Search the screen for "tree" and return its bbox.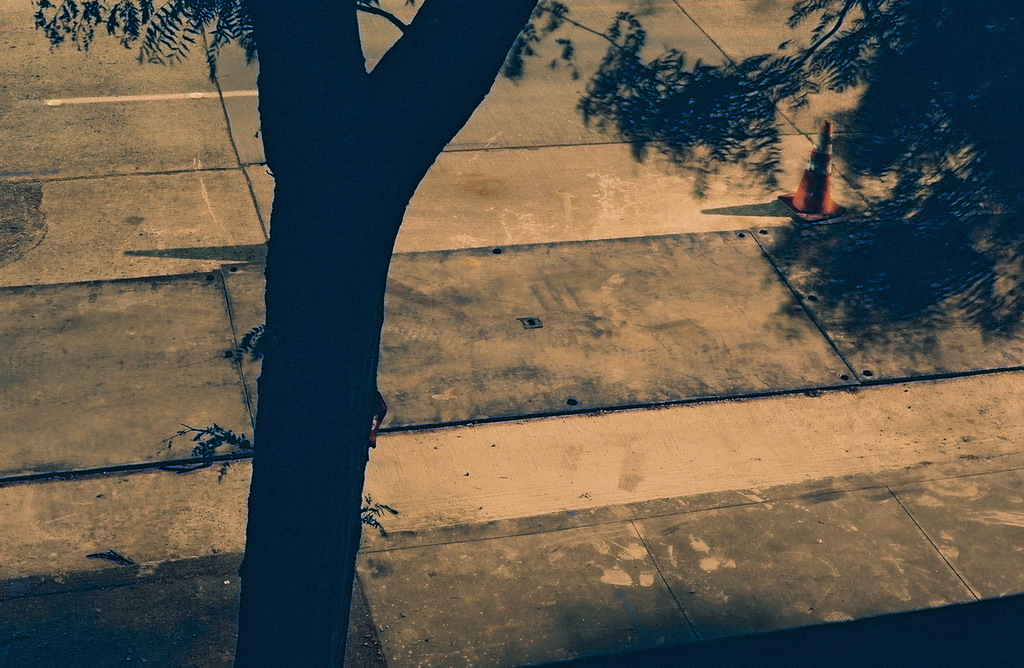
Found: 24/0/1023/667.
